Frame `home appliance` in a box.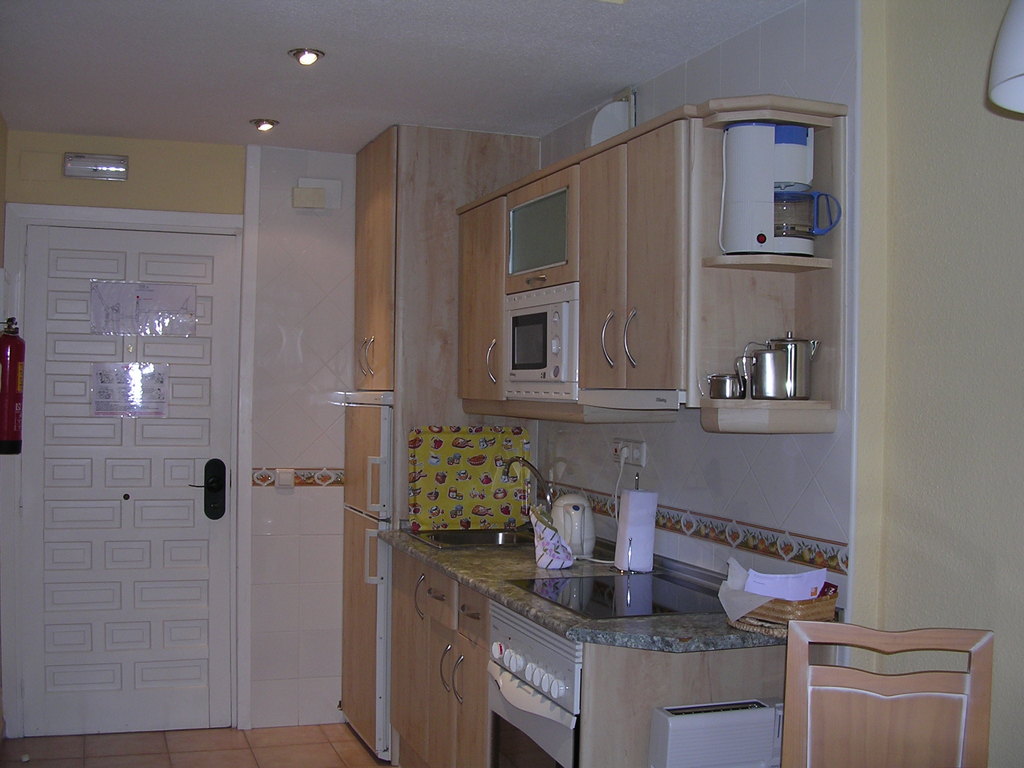
<bbox>503, 281, 579, 404</bbox>.
